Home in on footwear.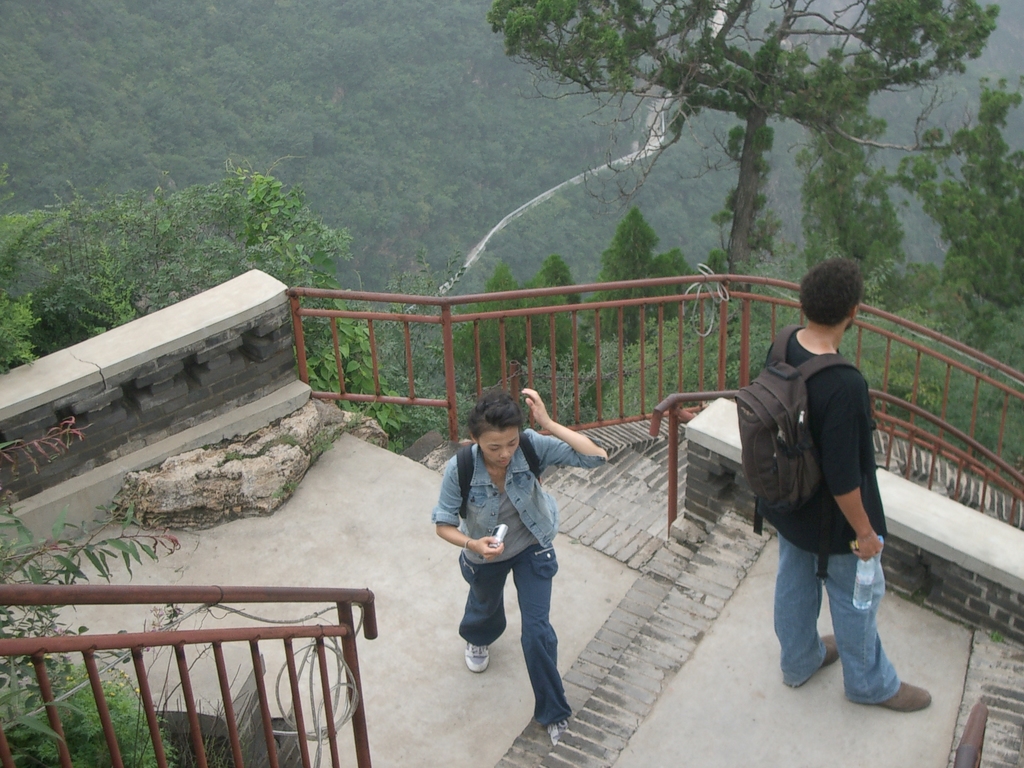
Homed in at left=888, top=676, right=932, bottom=712.
